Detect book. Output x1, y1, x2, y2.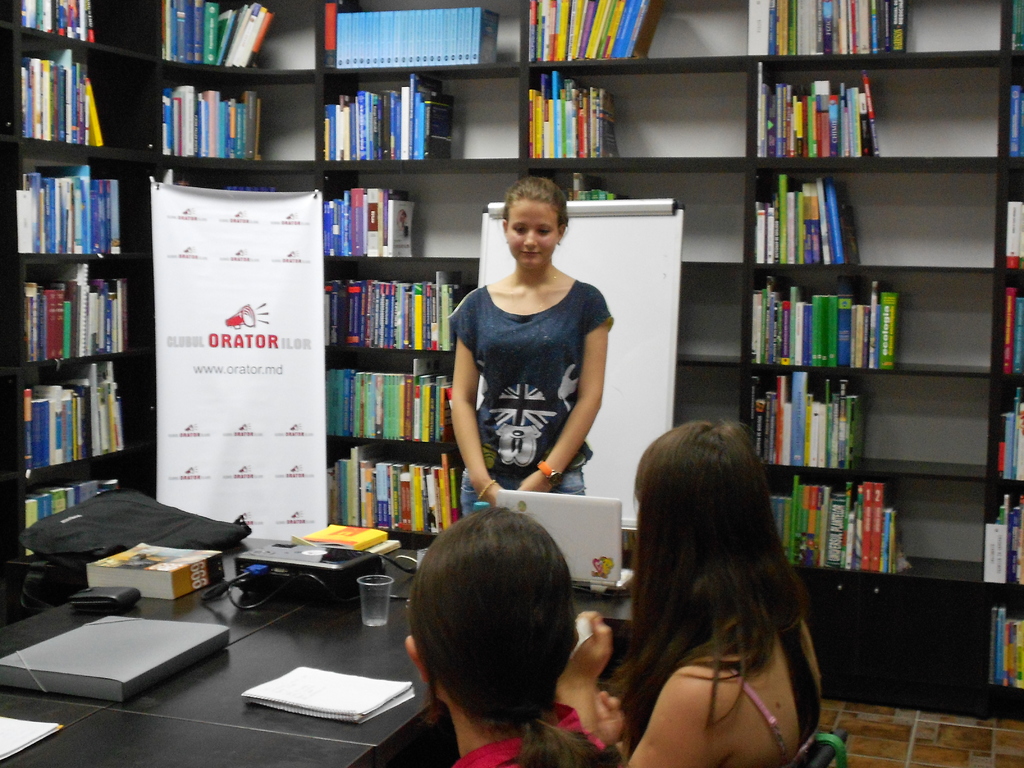
1008, 0, 1023, 57.
